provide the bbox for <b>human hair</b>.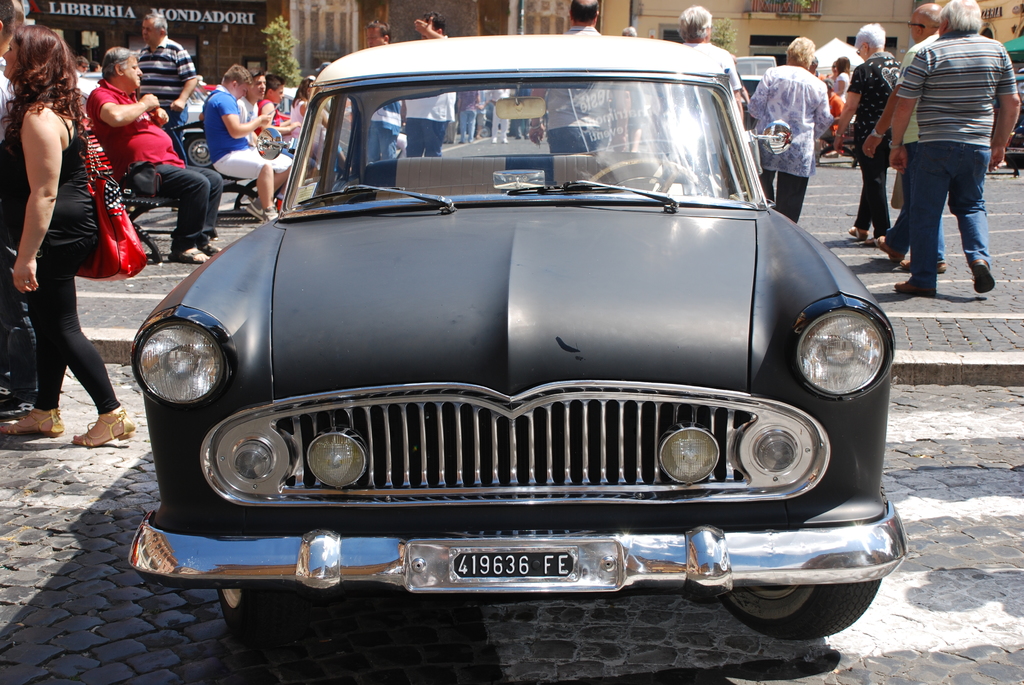
Rect(292, 74, 317, 109).
